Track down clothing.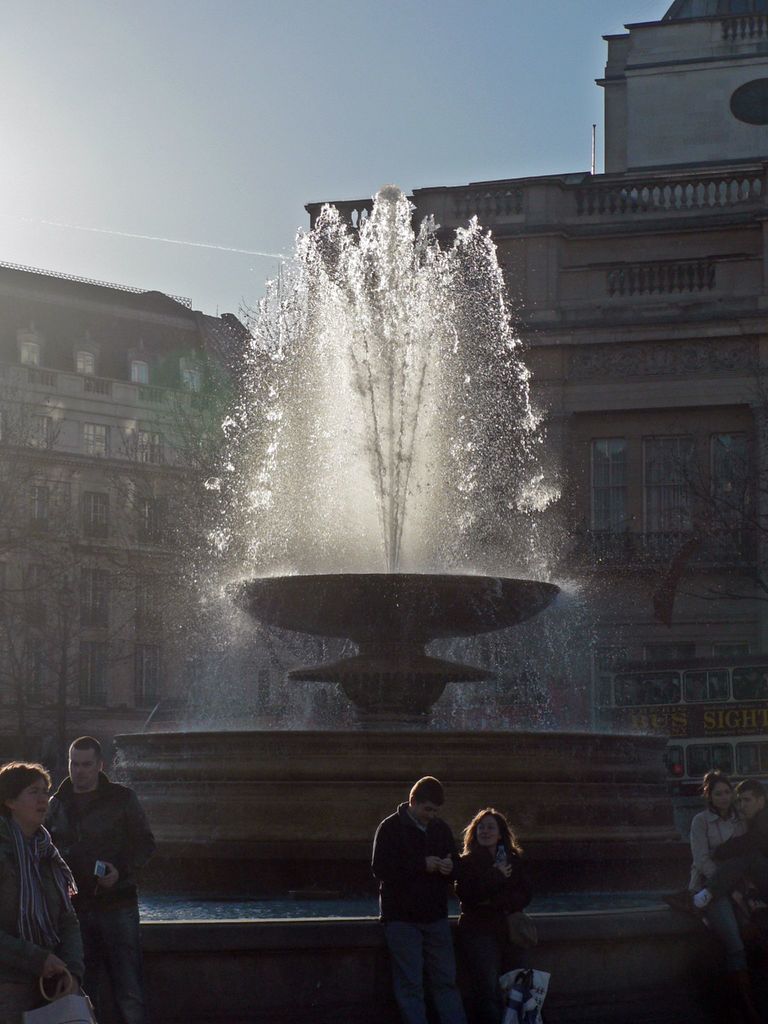
Tracked to (368,774,473,997).
